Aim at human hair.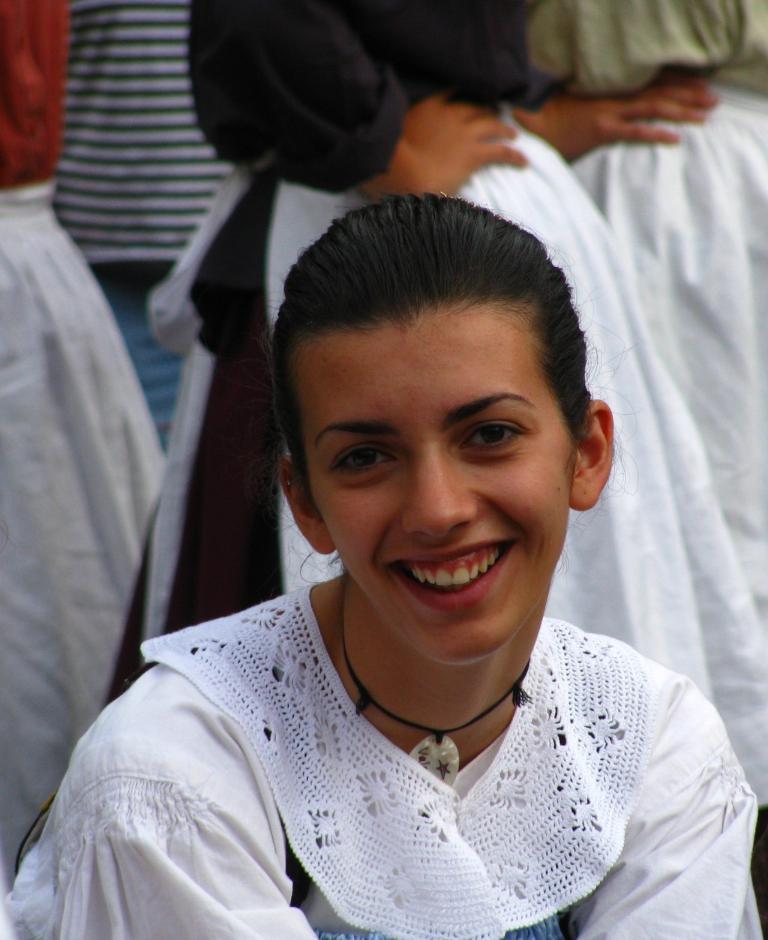
Aimed at [272,221,605,501].
